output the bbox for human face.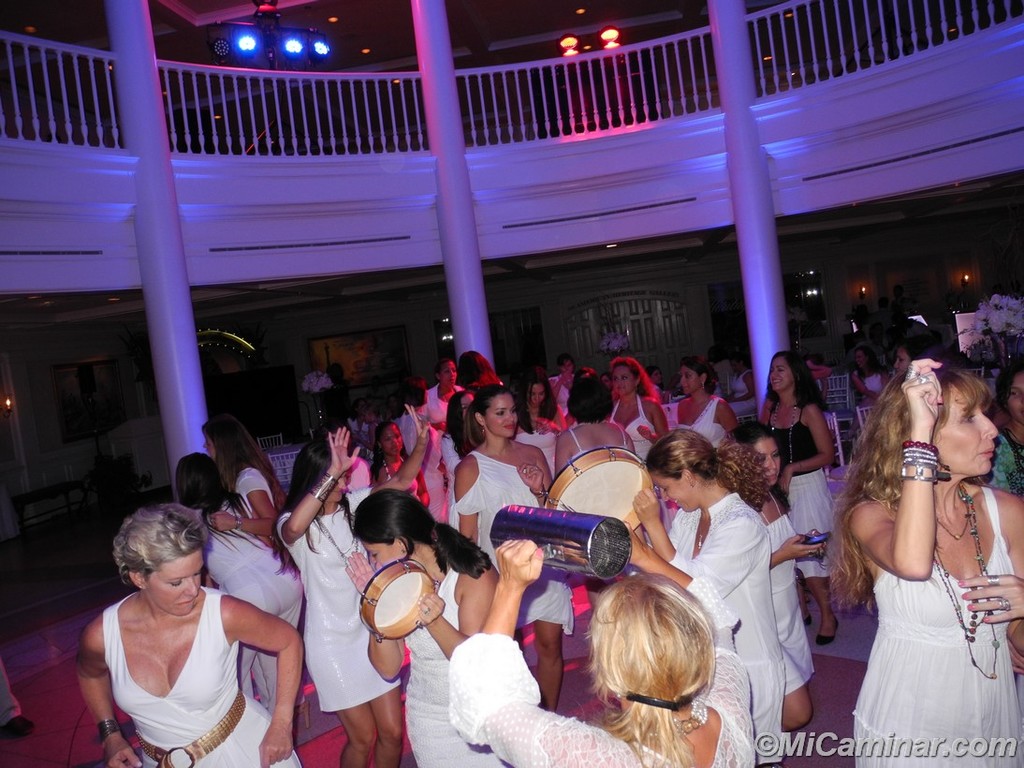
651 478 692 512.
